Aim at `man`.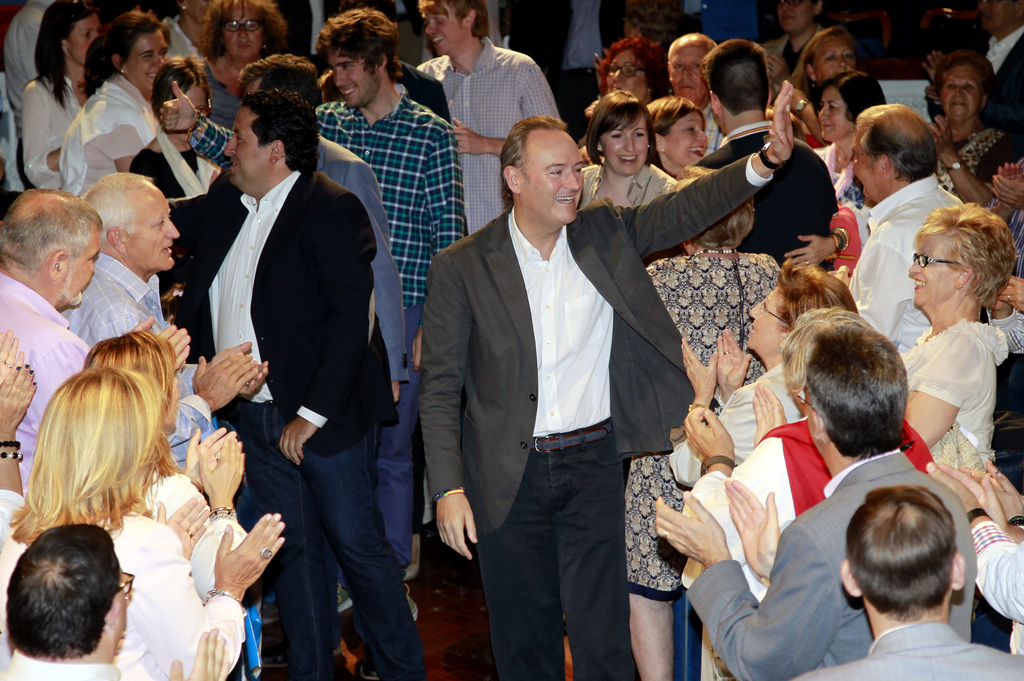
Aimed at {"left": 920, "top": 0, "right": 1023, "bottom": 140}.
